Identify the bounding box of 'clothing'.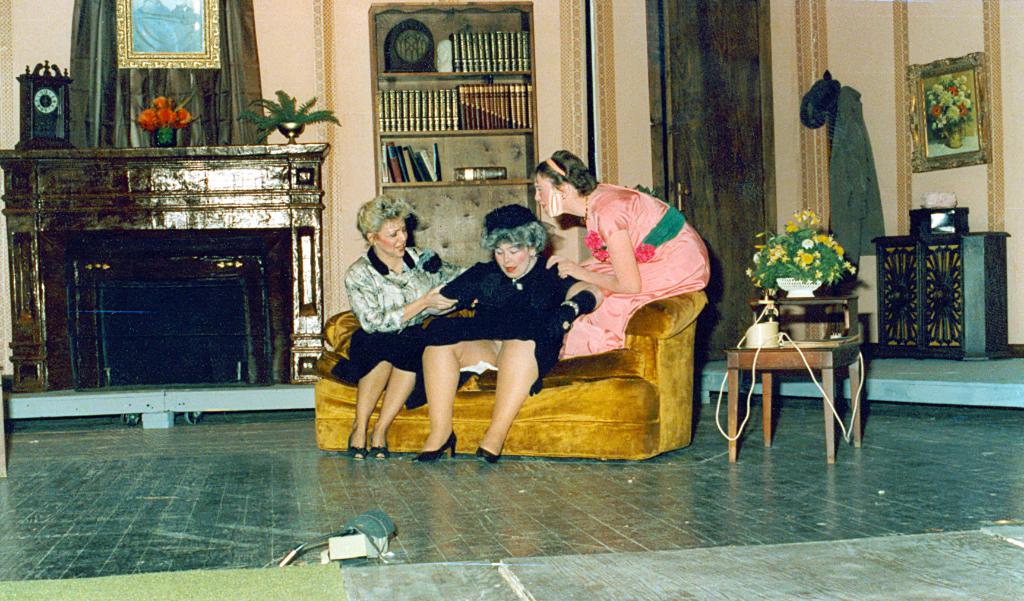
bbox(321, 238, 465, 413).
